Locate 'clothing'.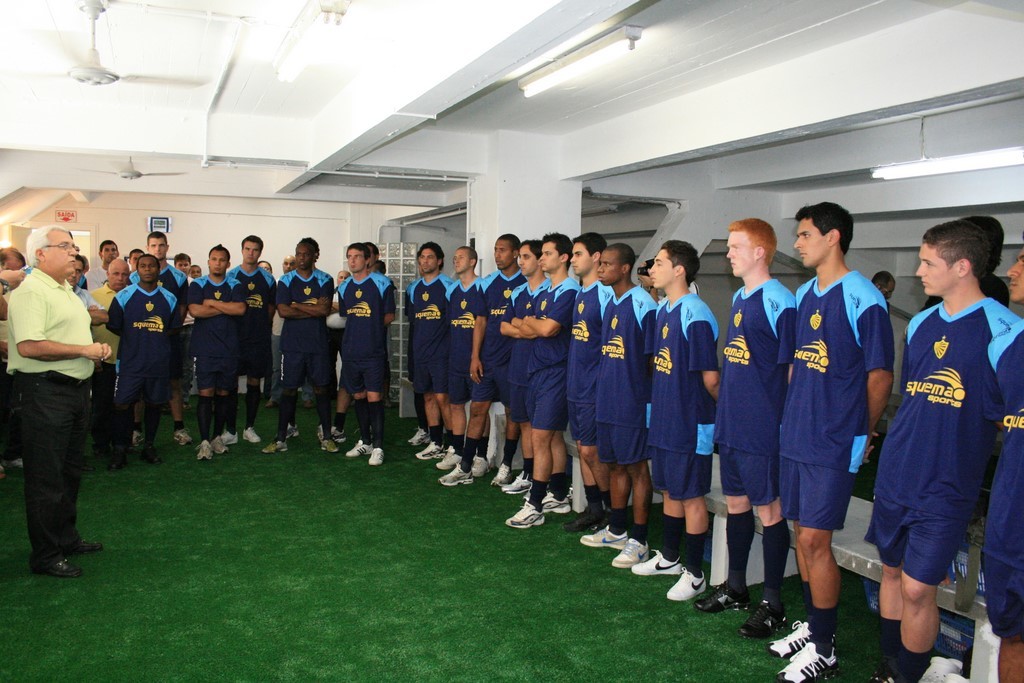
Bounding box: bbox=[8, 266, 87, 549].
